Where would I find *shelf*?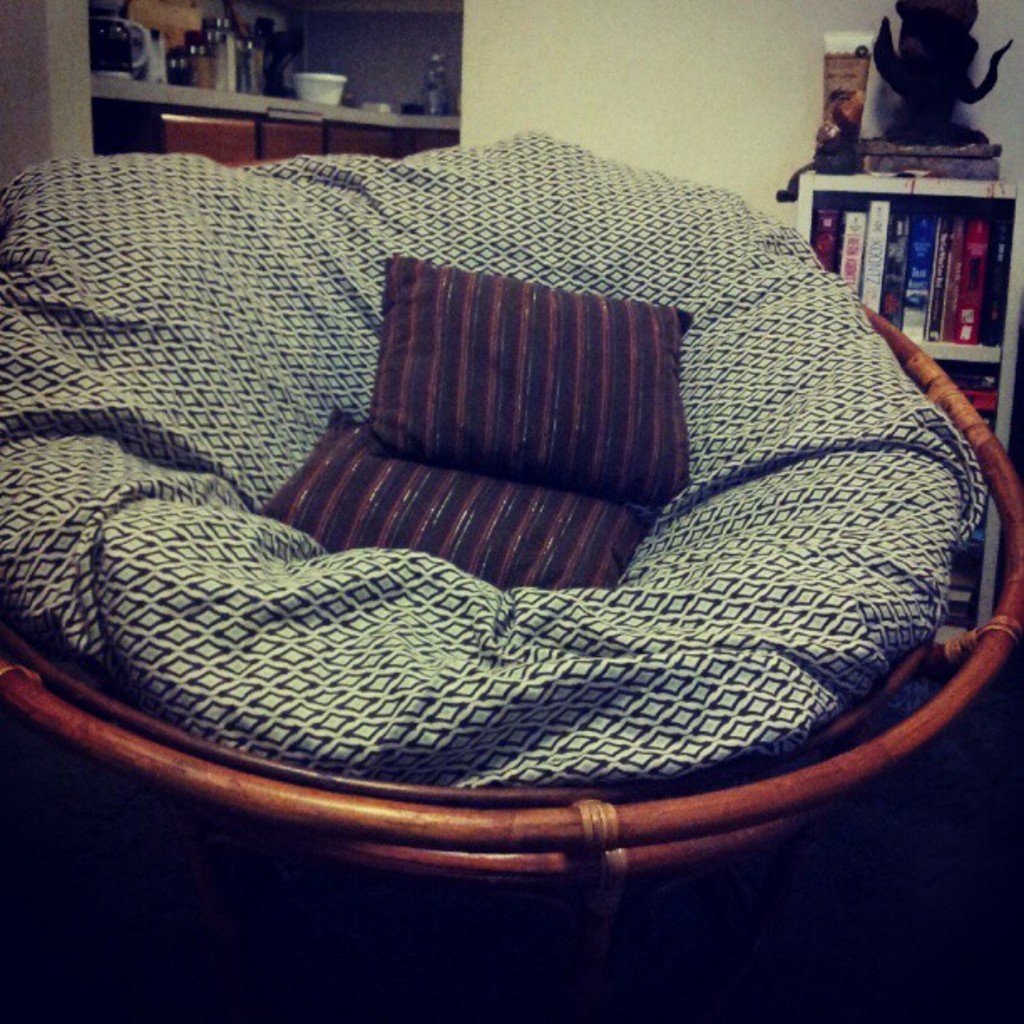
At <region>932, 351, 1022, 475</region>.
